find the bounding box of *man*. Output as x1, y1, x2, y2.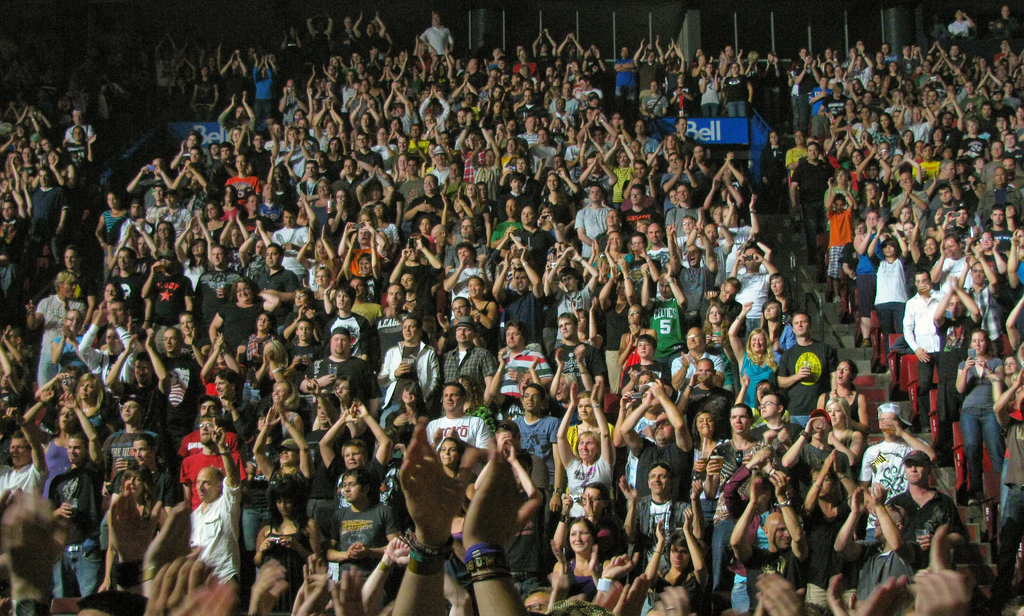
699, 278, 745, 348.
